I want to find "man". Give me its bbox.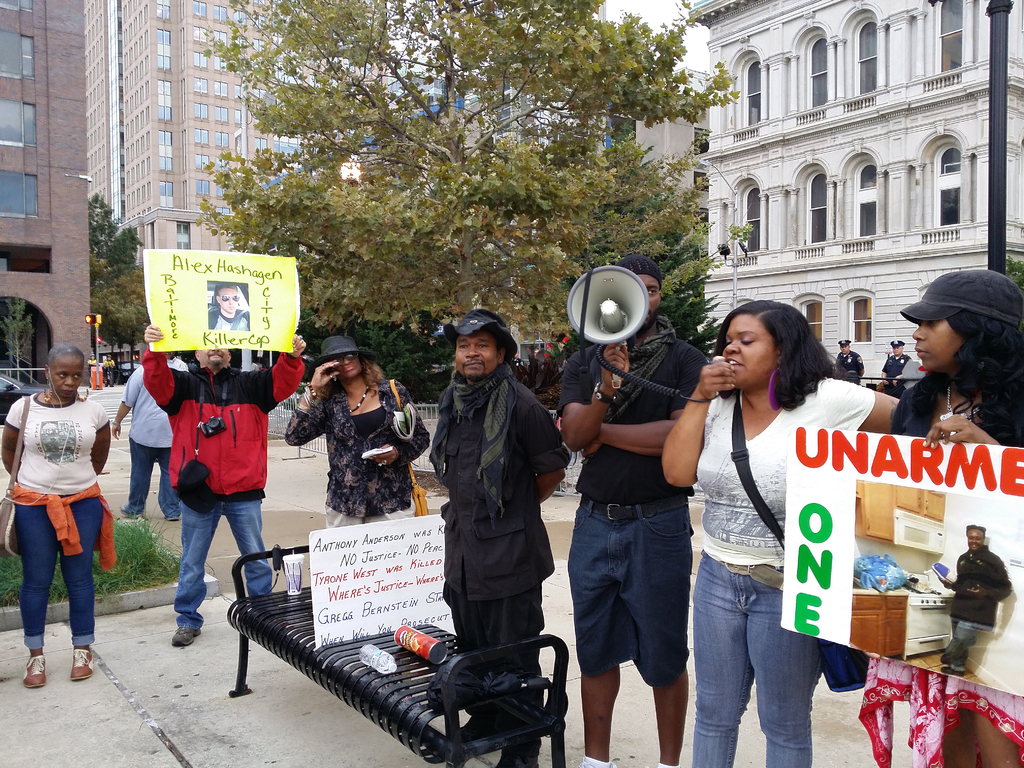
833:341:863:376.
